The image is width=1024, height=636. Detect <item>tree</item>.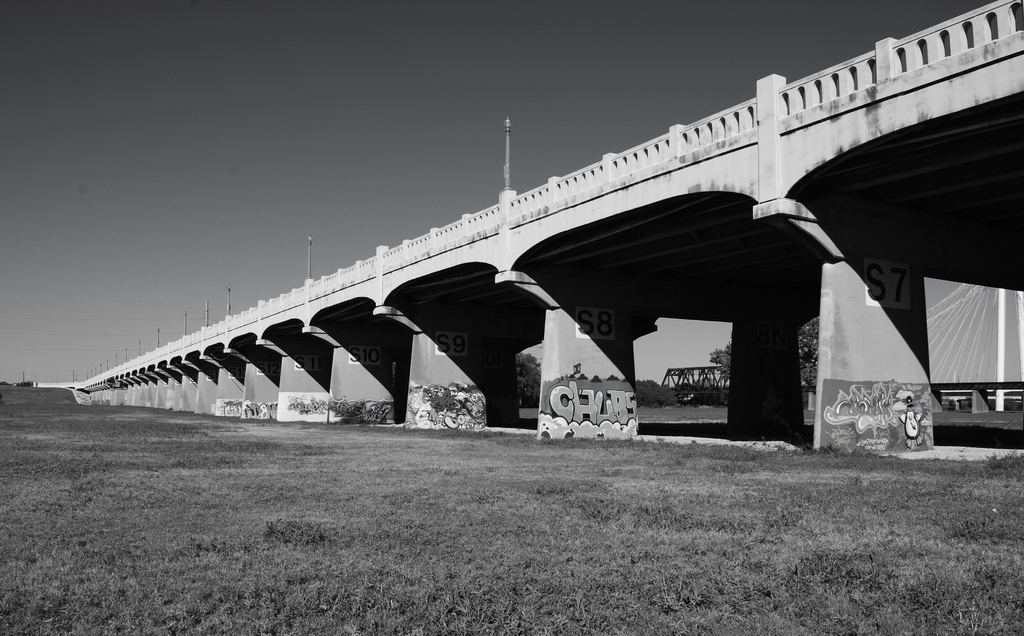
Detection: [705,338,732,380].
